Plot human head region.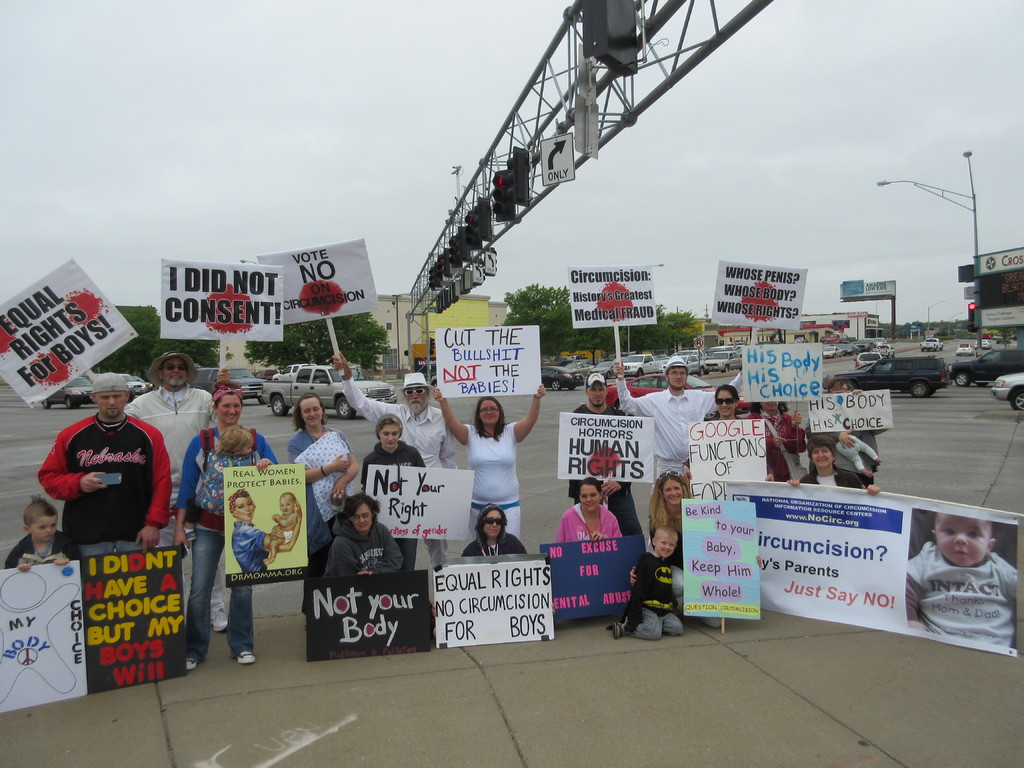
Plotted at region(22, 496, 62, 541).
